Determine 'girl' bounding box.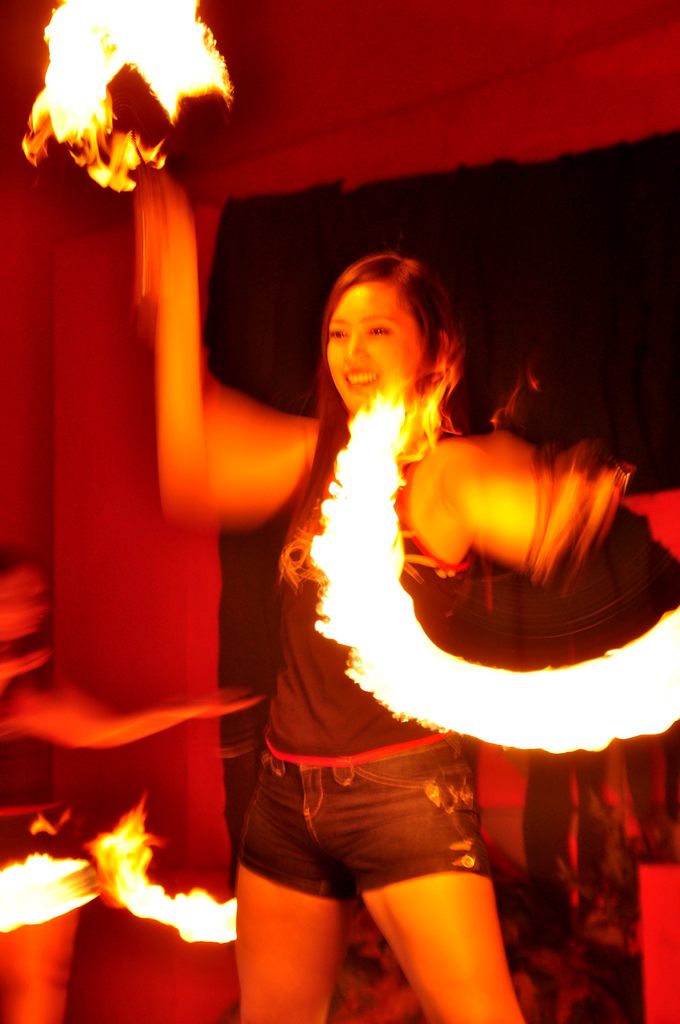
Determined: BBox(132, 169, 666, 1023).
